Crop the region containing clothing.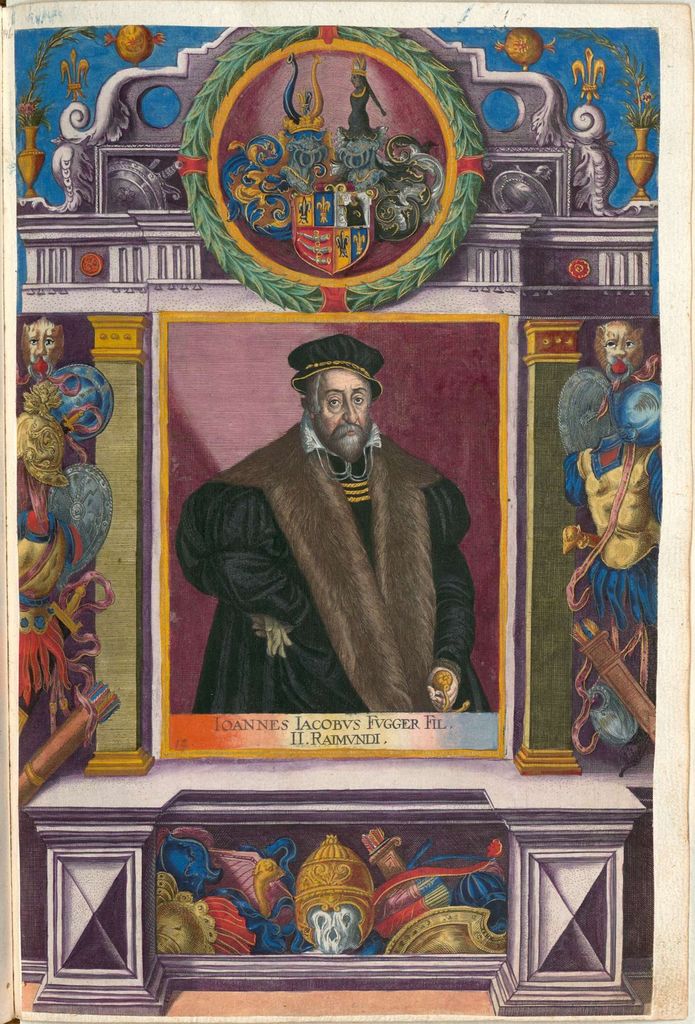
Crop region: (175, 413, 494, 714).
